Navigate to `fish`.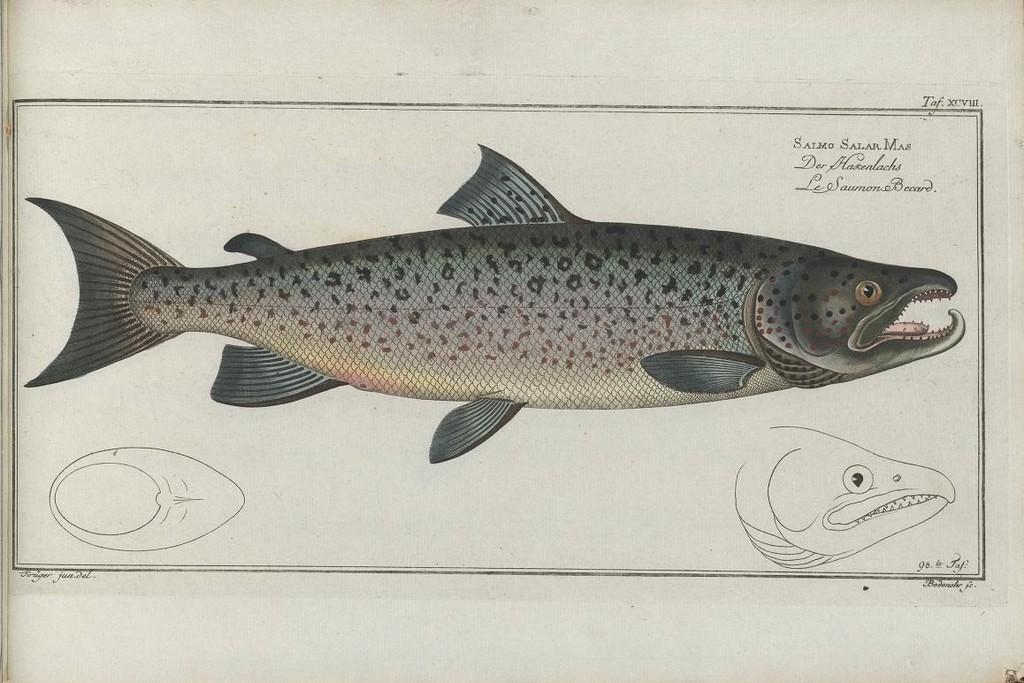
Navigation target: Rect(27, 143, 966, 460).
